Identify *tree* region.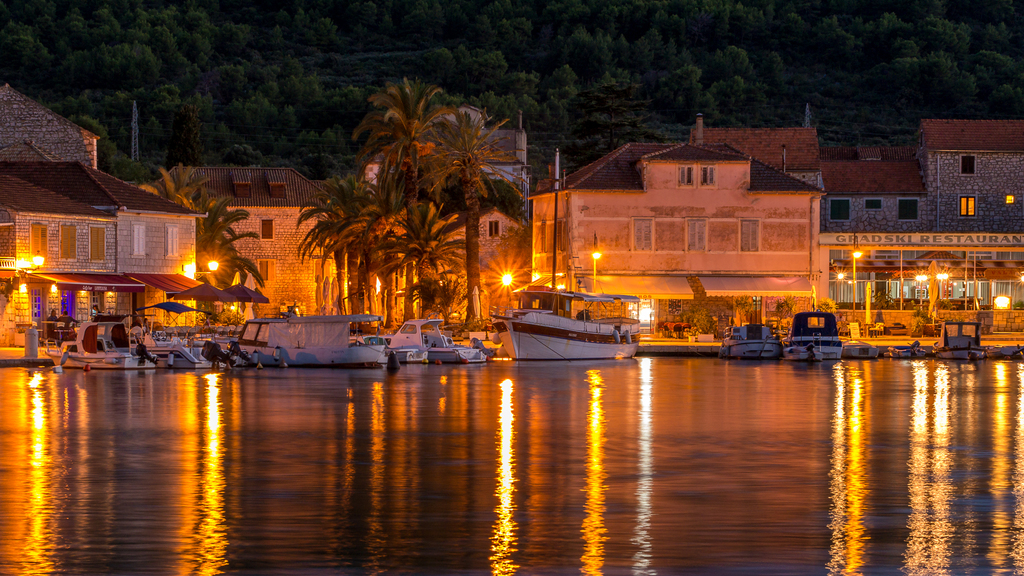
Region: <bbox>426, 109, 531, 319</bbox>.
